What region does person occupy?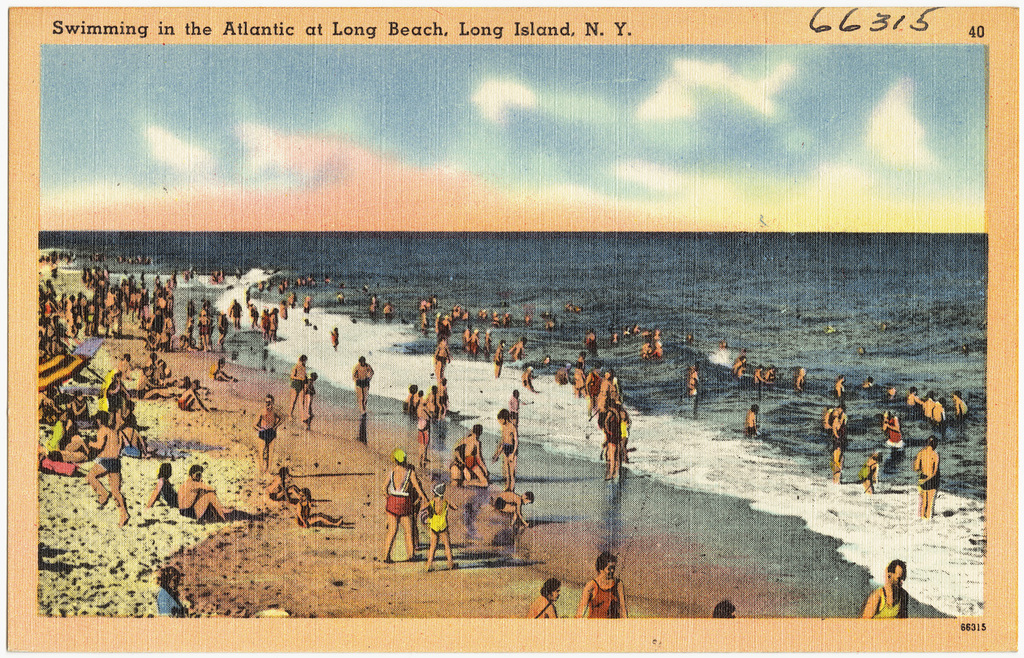
box=[252, 390, 290, 459].
